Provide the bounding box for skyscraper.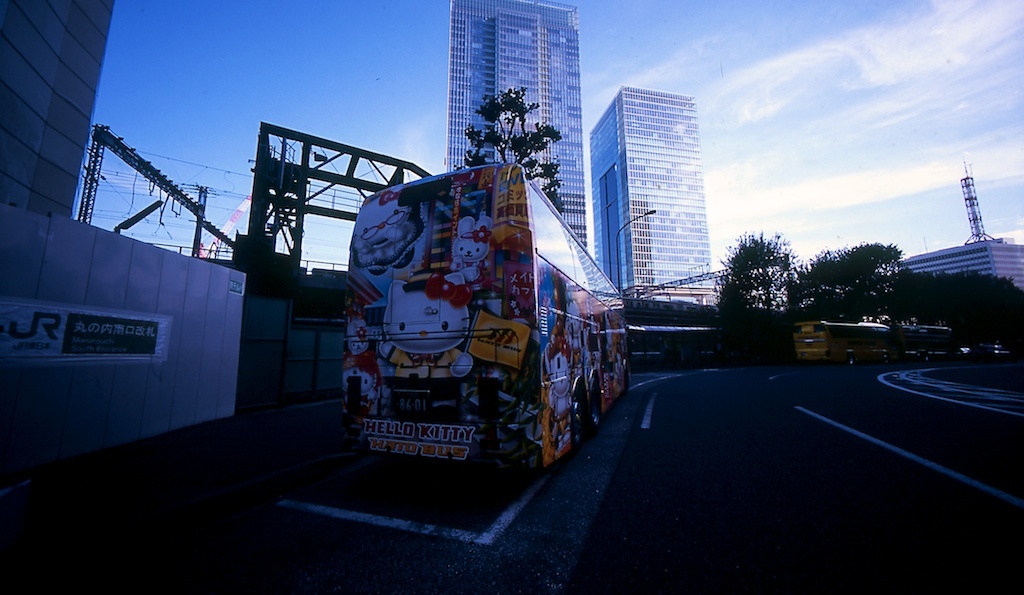
(0,0,122,222).
